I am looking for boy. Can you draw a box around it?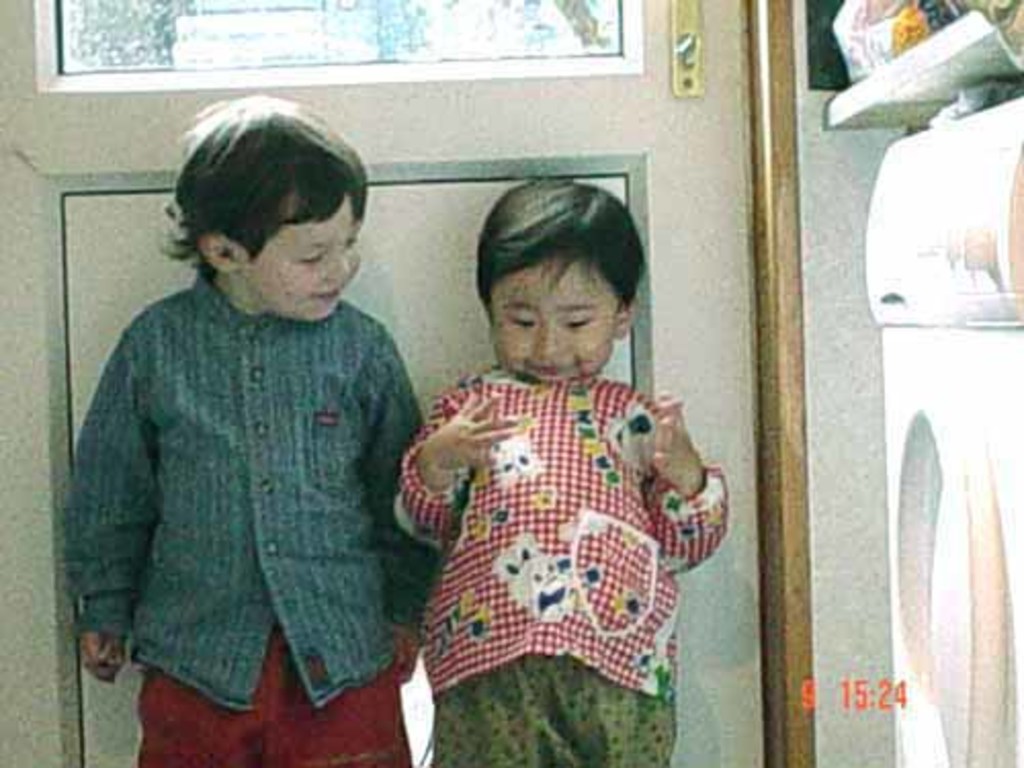
Sure, the bounding box is pyautogui.locateOnScreen(399, 182, 729, 762).
